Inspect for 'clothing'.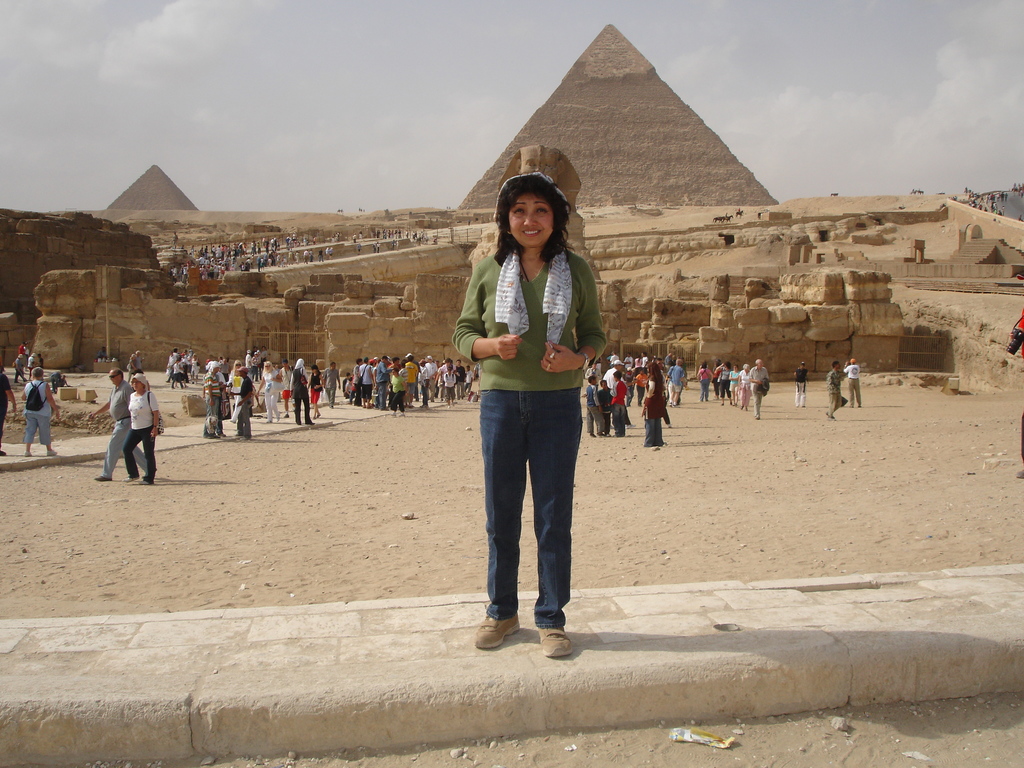
Inspection: 608, 383, 634, 438.
